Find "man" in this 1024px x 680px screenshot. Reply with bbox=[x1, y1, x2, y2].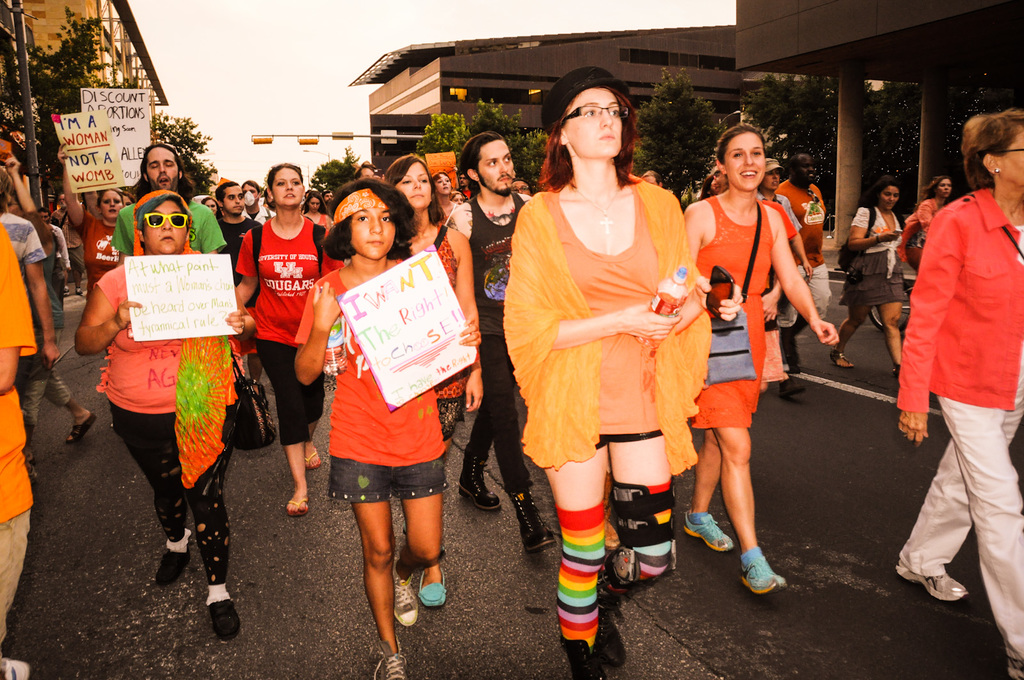
bbox=[776, 154, 829, 370].
